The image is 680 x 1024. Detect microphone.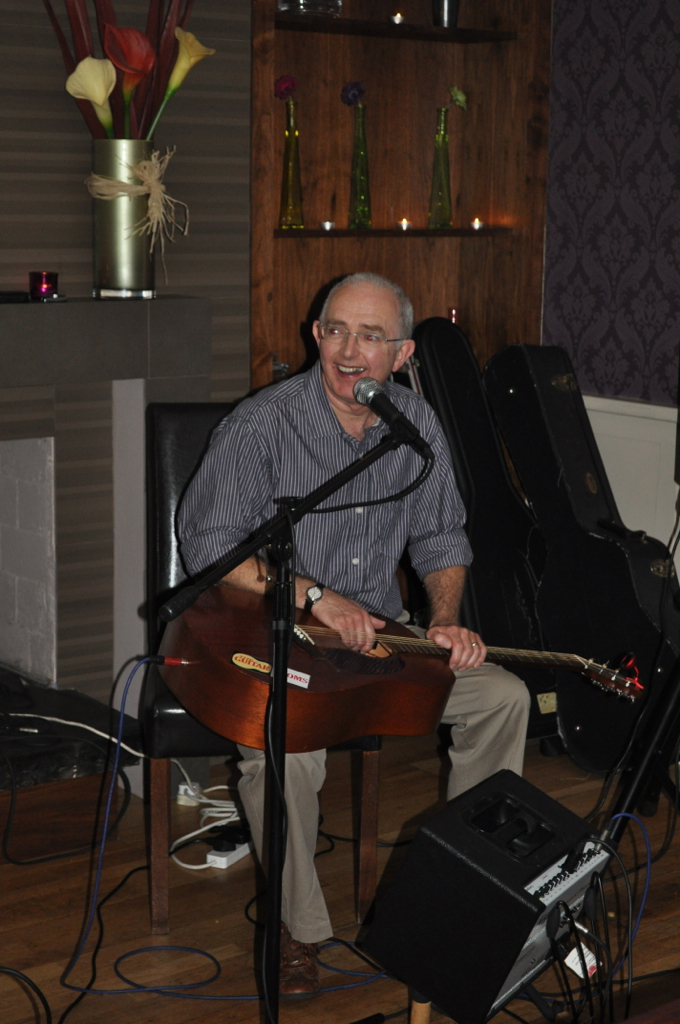
Detection: (351, 374, 437, 455).
